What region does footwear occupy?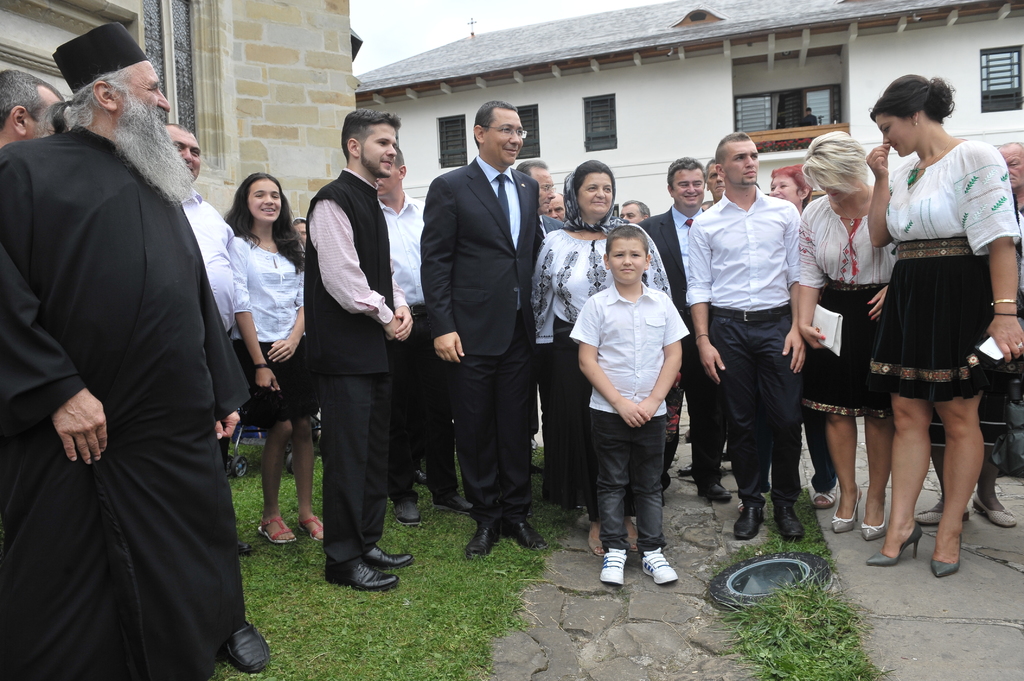
x1=830, y1=482, x2=865, y2=536.
